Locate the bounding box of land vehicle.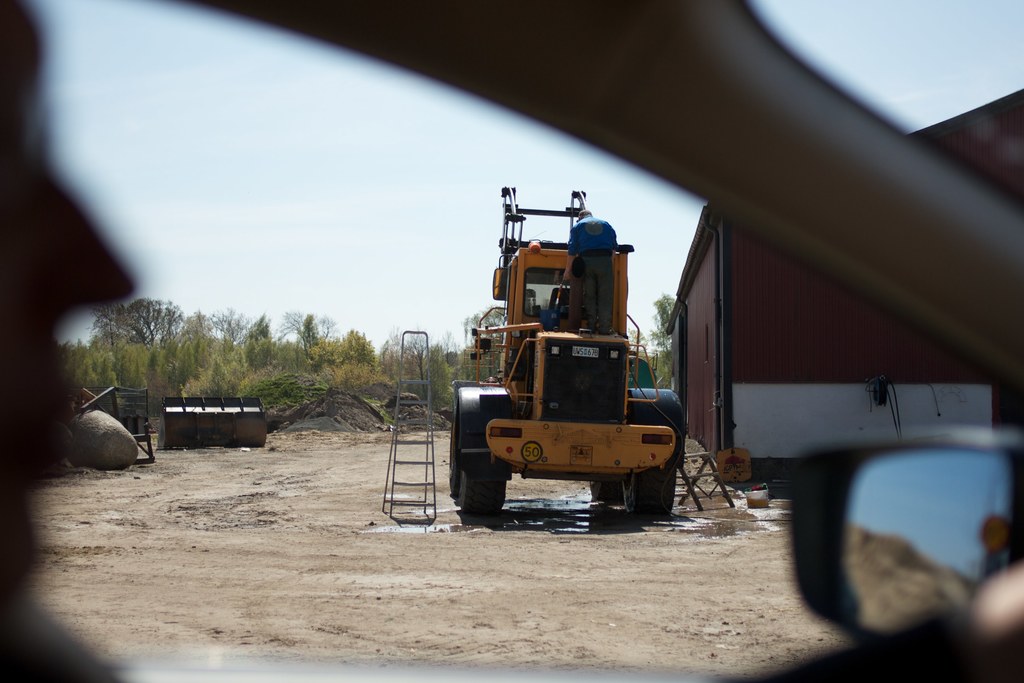
Bounding box: pyautogui.locateOnScreen(445, 217, 708, 532).
